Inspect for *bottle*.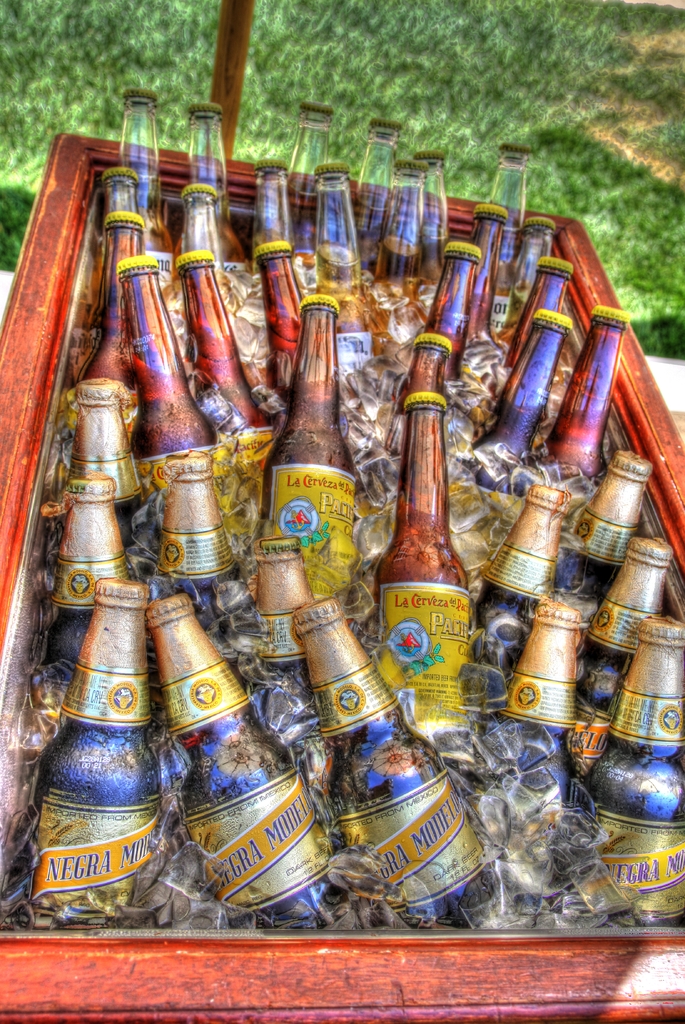
Inspection: [0,582,185,955].
